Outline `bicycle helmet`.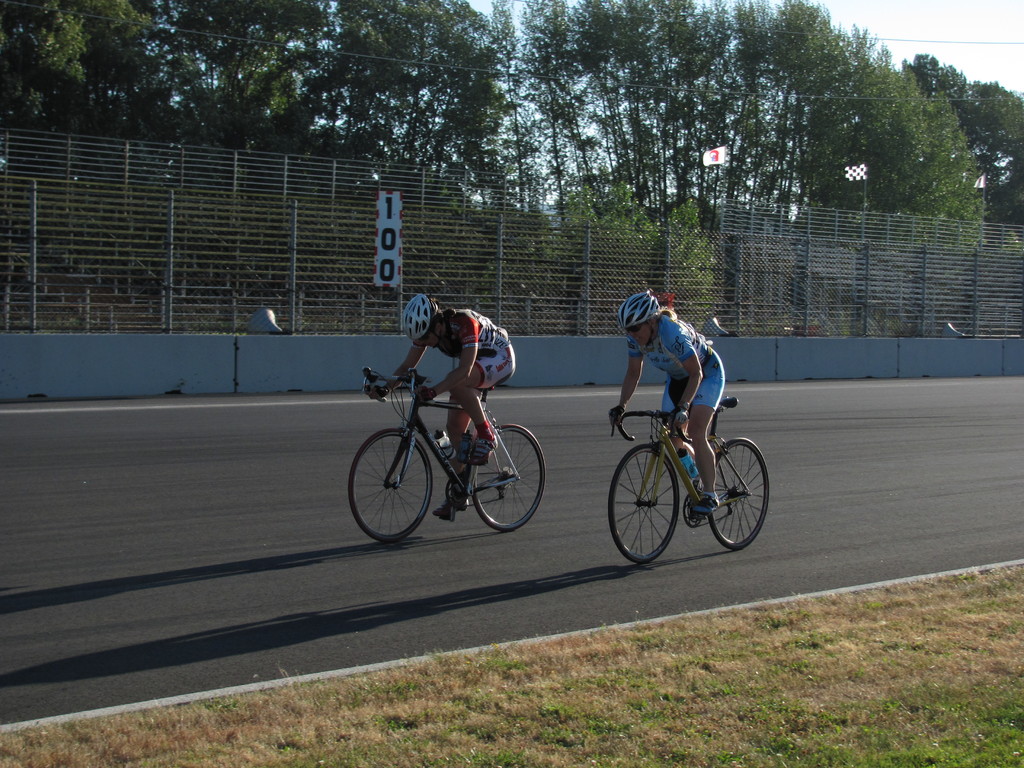
Outline: bbox(397, 290, 436, 348).
